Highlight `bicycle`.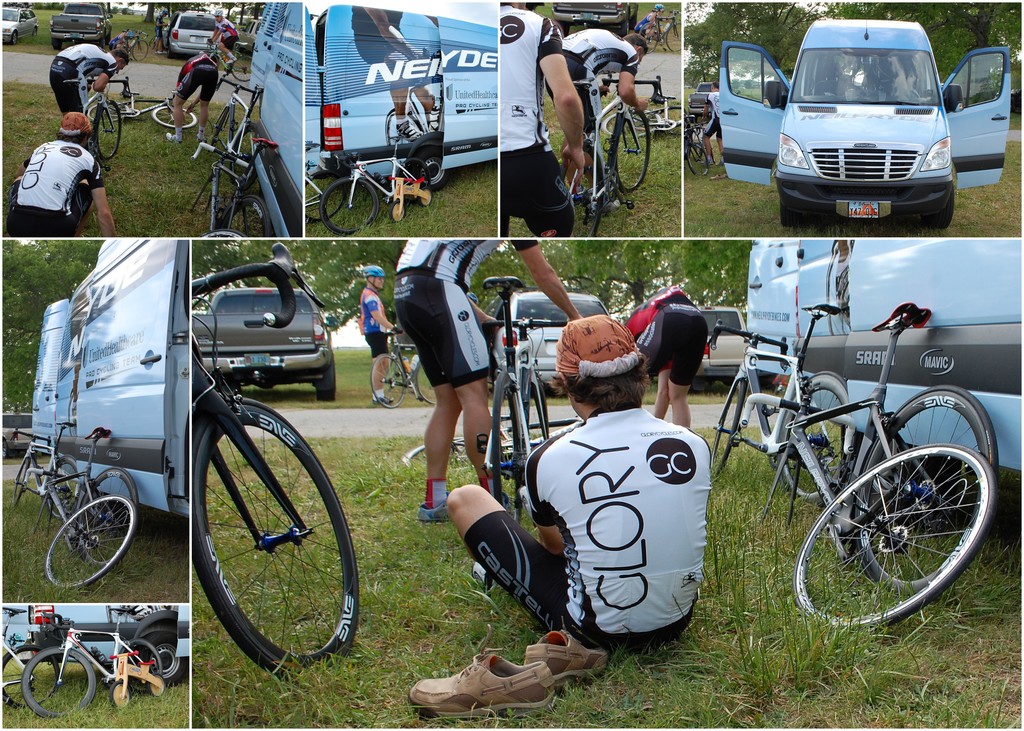
Highlighted region: 316/136/433/235.
